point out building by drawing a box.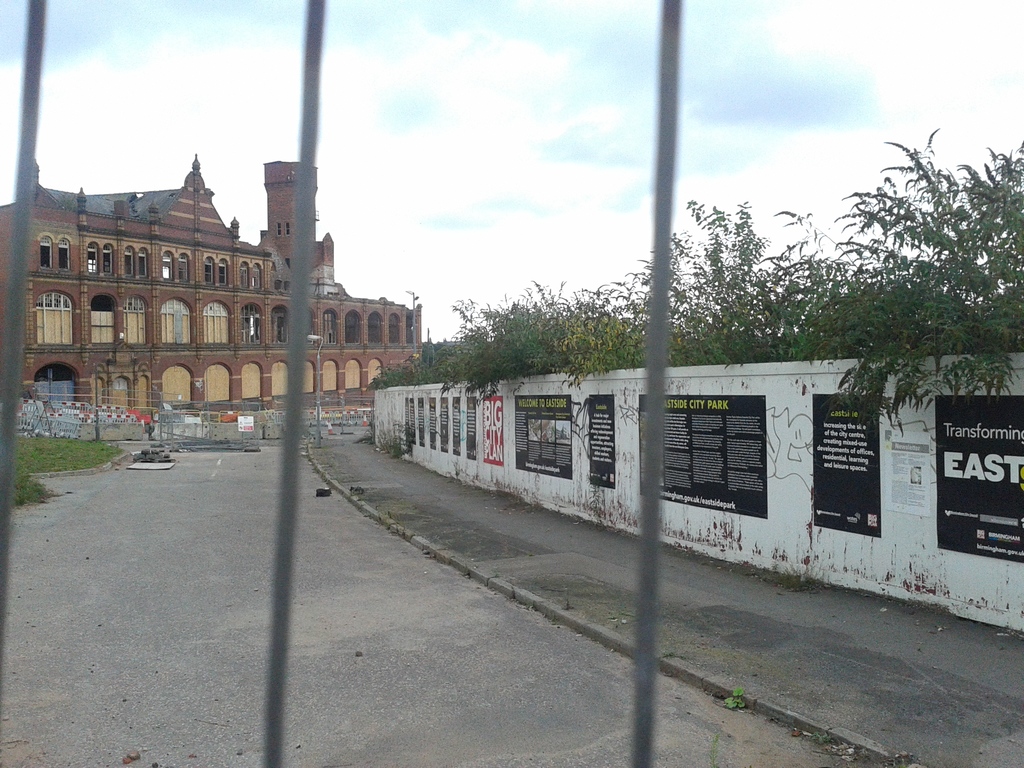
crop(0, 152, 422, 430).
